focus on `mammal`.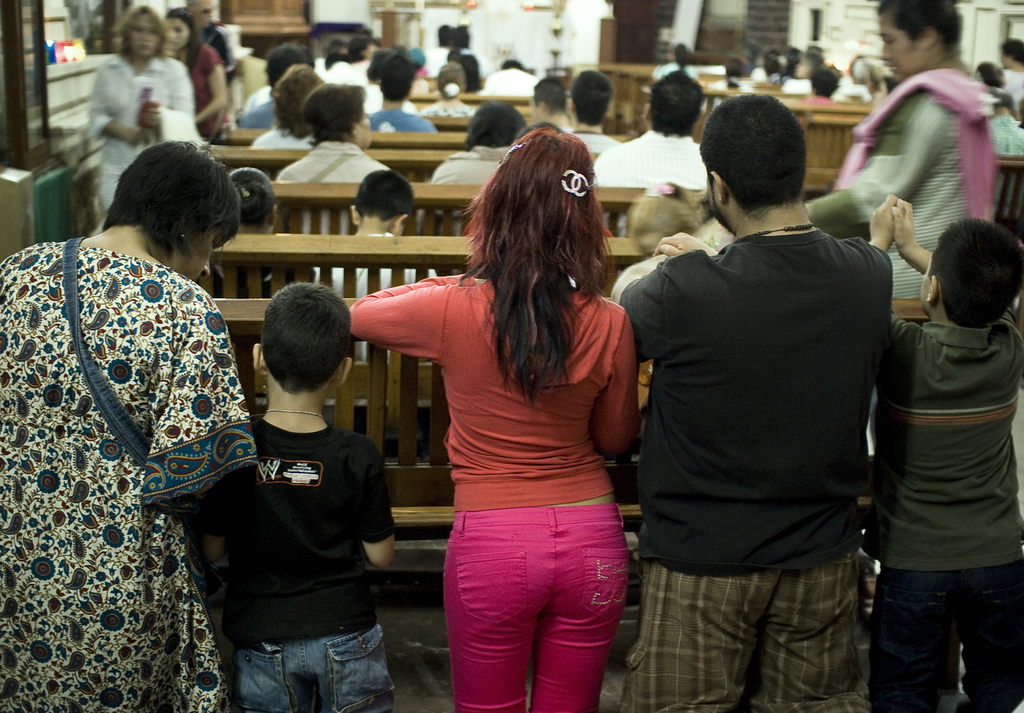
Focused at BBox(185, 0, 246, 87).
